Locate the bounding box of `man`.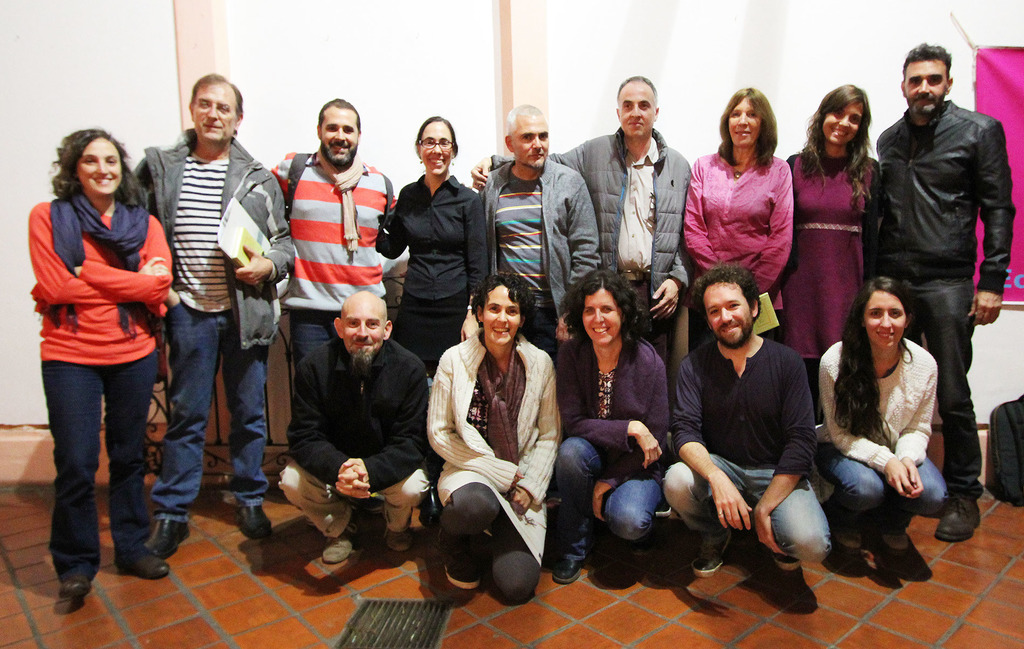
Bounding box: x1=265, y1=100, x2=409, y2=406.
